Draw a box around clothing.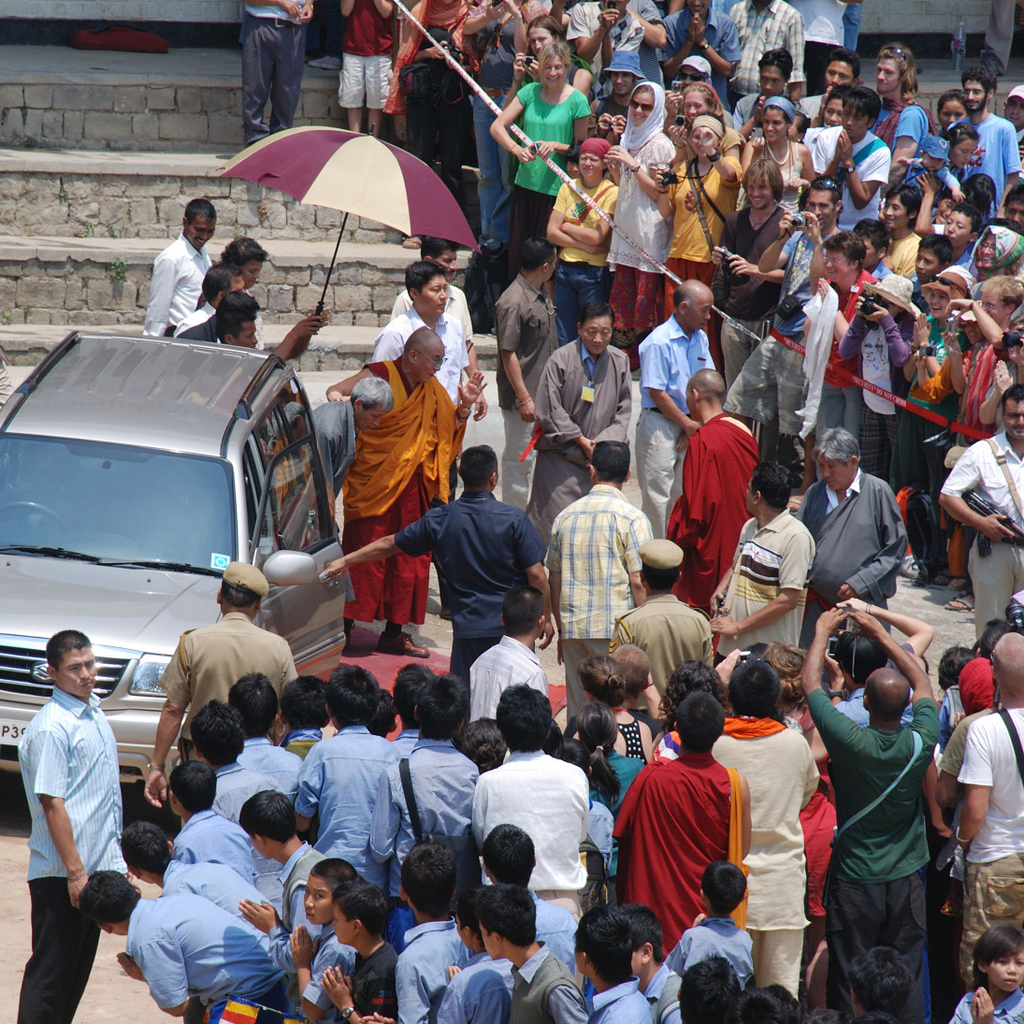
bbox=[339, 355, 467, 625].
